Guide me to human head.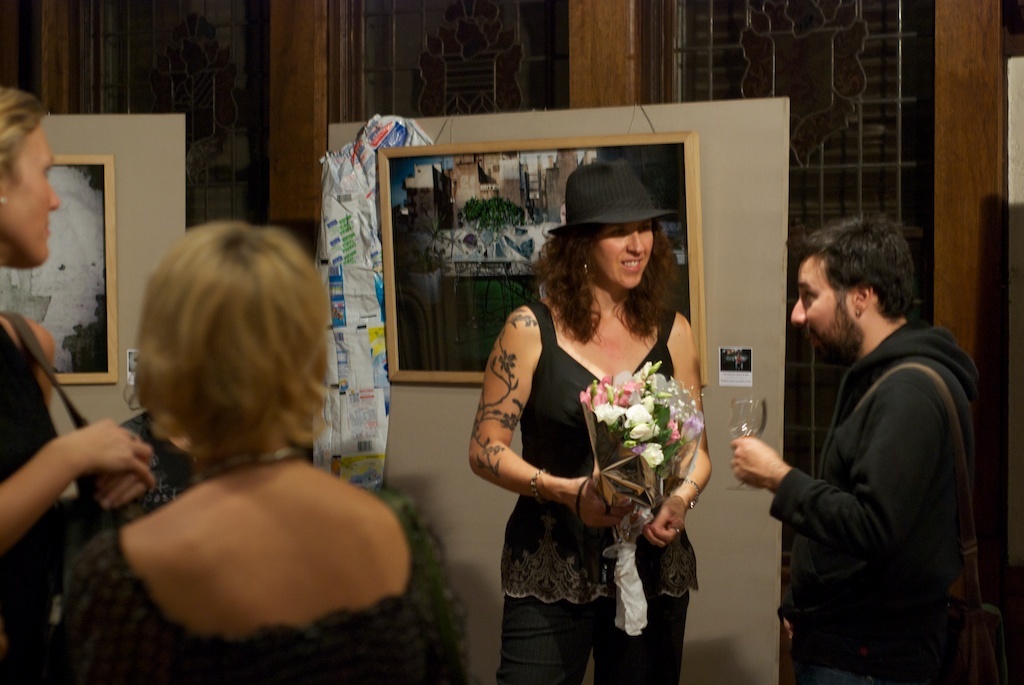
Guidance: bbox(0, 86, 60, 271).
